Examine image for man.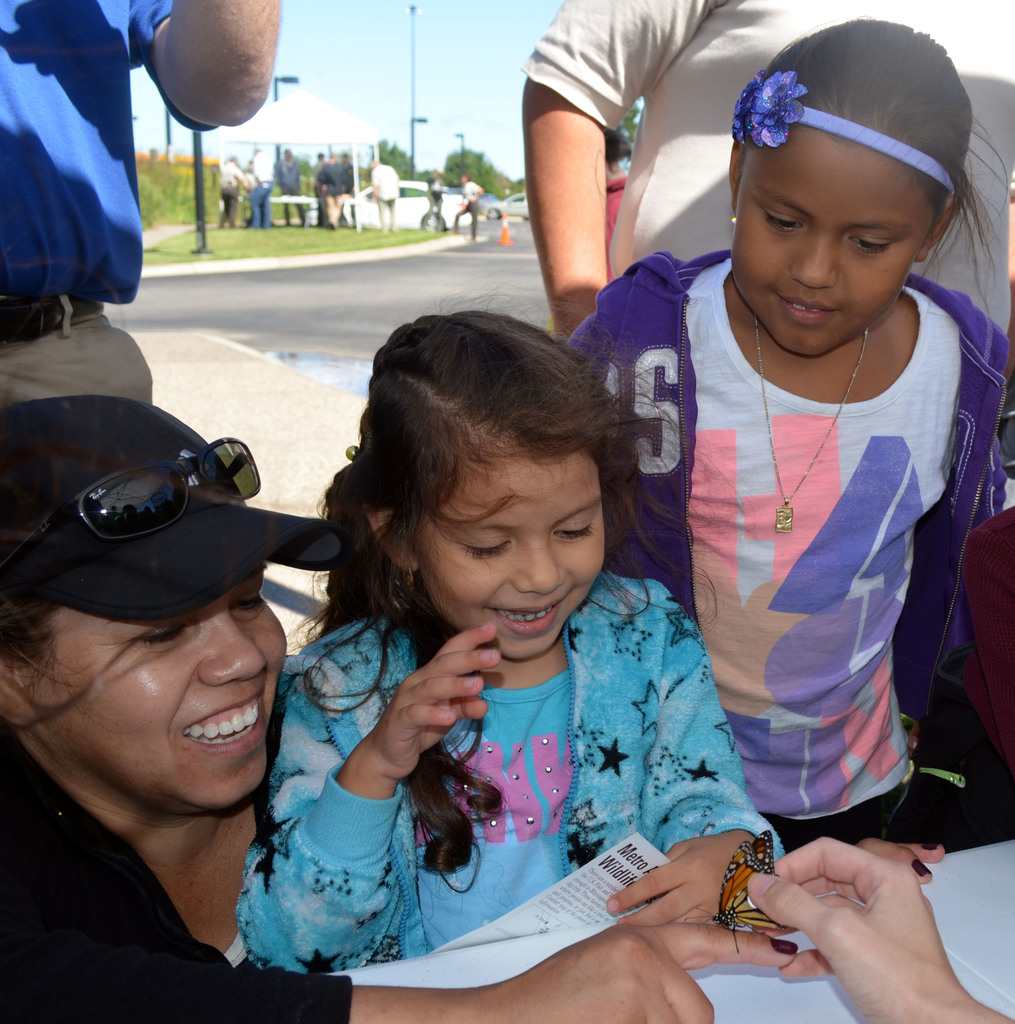
Examination result: 519/0/1014/348.
